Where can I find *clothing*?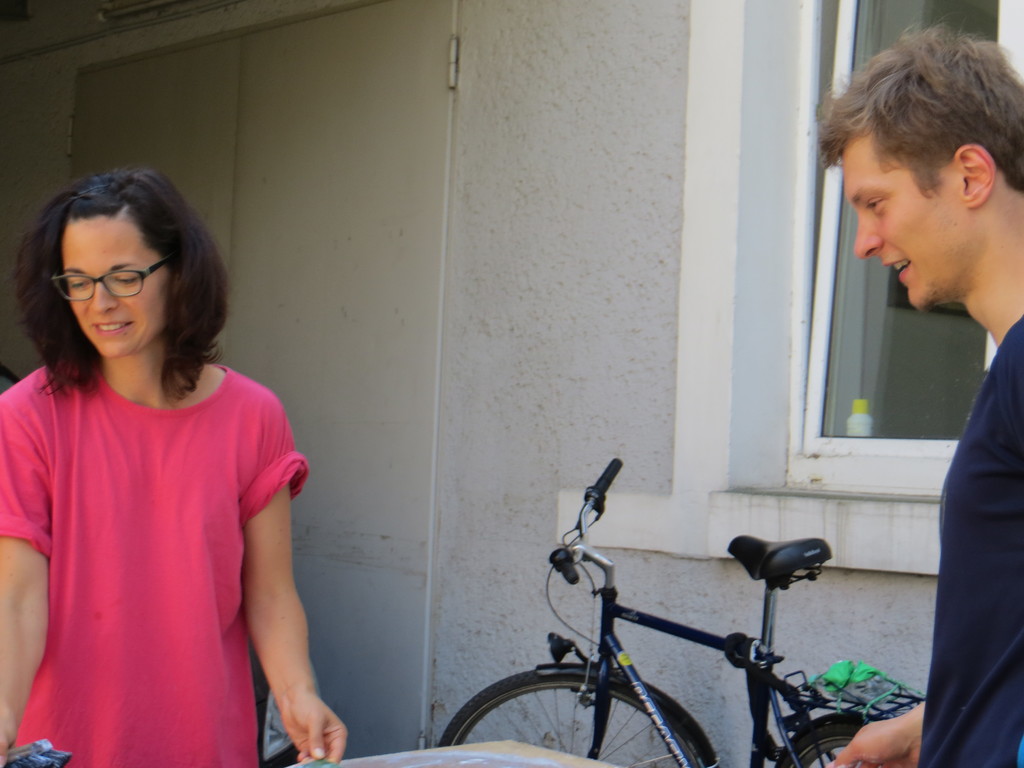
You can find it at [left=0, top=351, right=306, bottom=767].
